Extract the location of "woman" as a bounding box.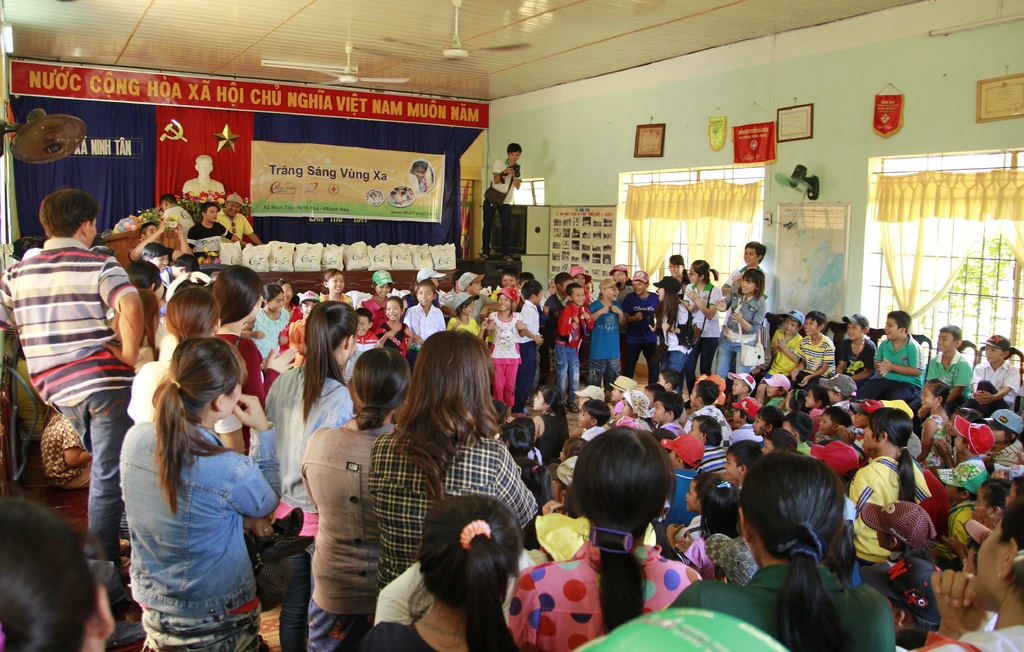
crop(510, 443, 705, 651).
